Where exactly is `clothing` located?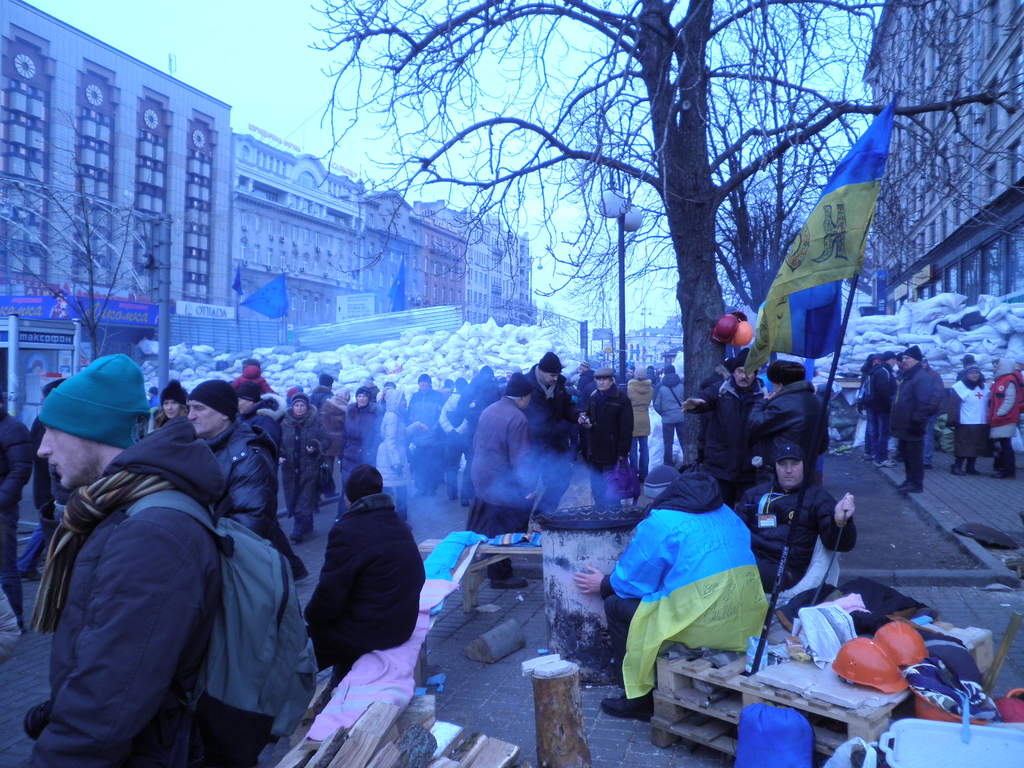
Its bounding box is pyautogui.locateOnScreen(467, 390, 550, 586).
